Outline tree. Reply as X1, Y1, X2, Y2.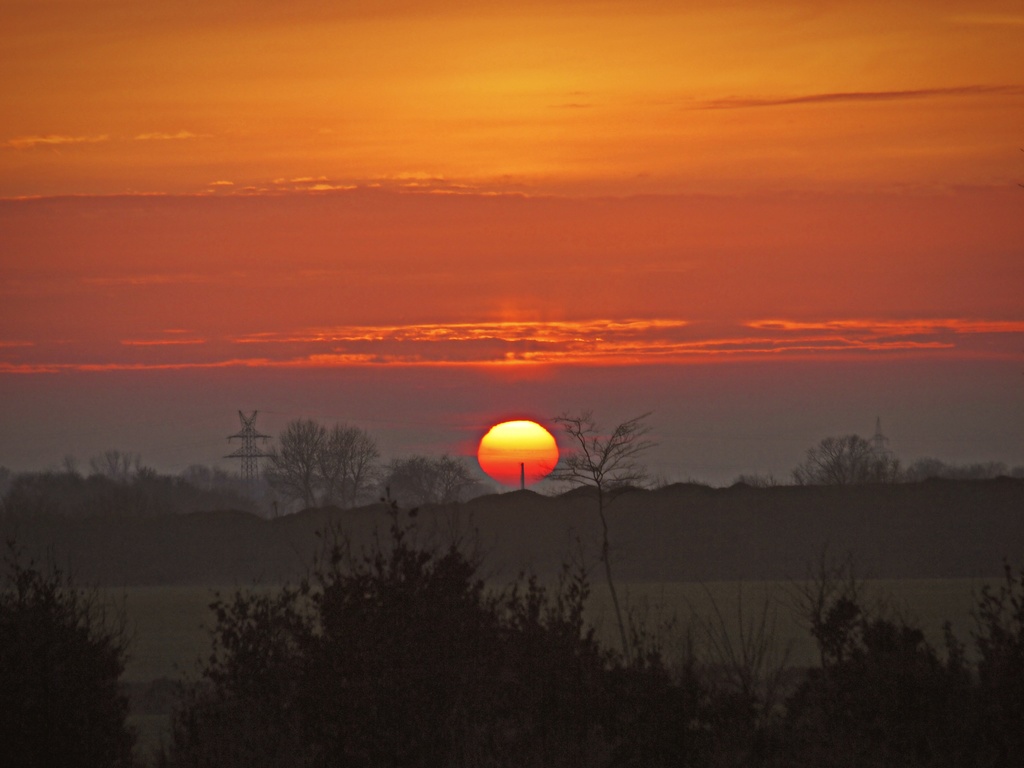
317, 422, 383, 506.
